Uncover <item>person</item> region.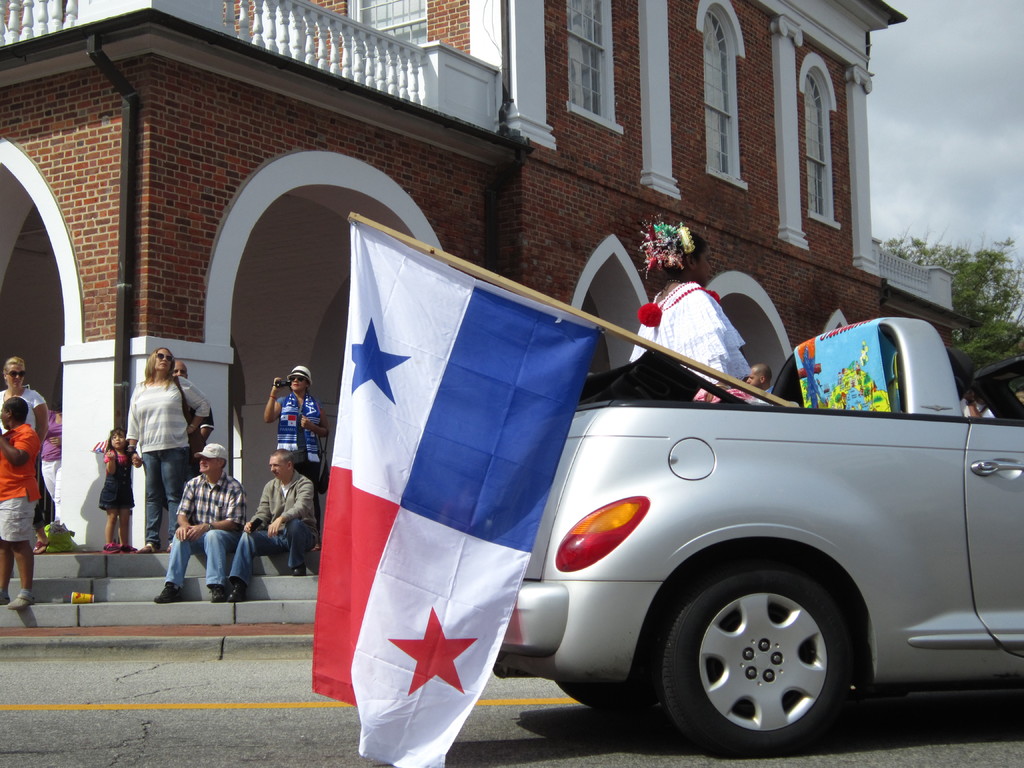
Uncovered: BBox(42, 403, 61, 500).
